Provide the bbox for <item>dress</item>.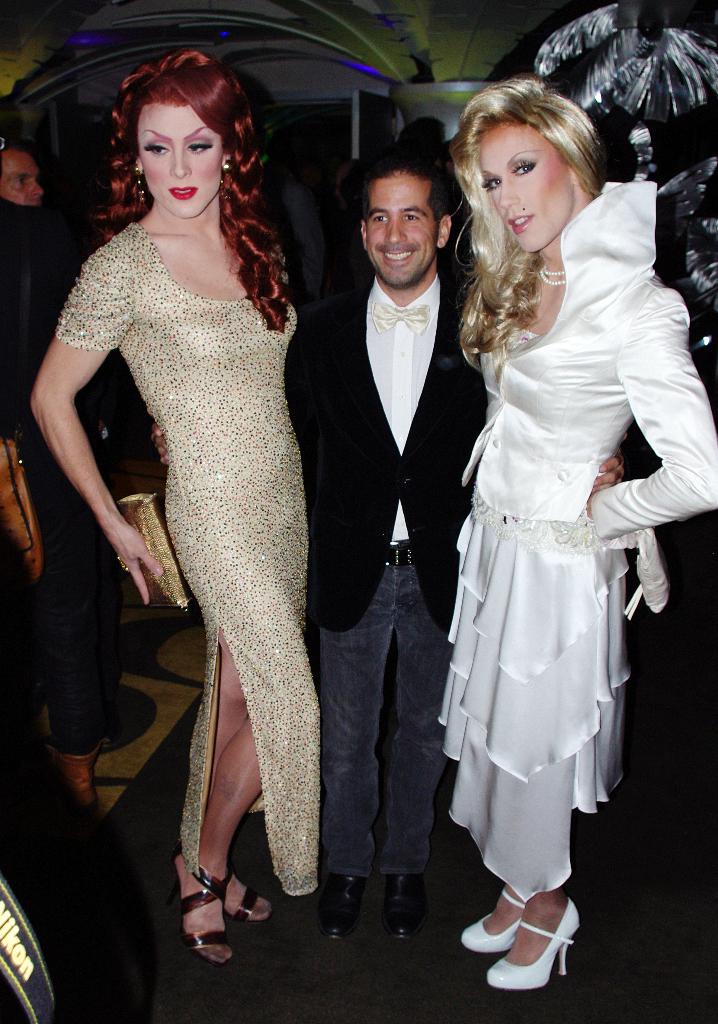
<bbox>57, 147, 348, 839</bbox>.
